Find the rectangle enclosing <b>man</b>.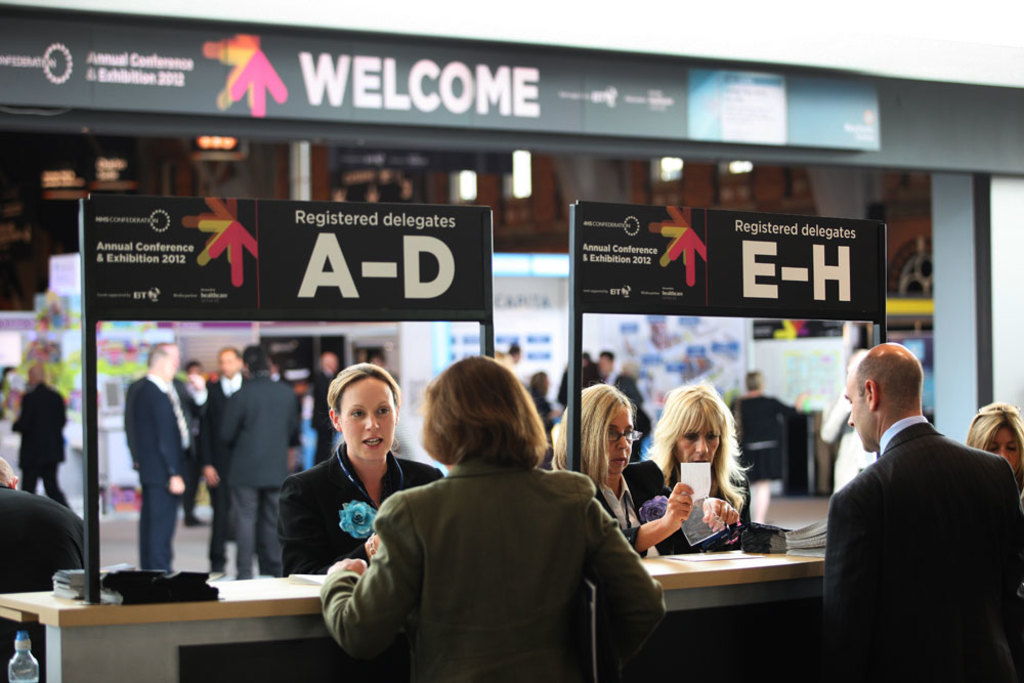
BBox(806, 325, 1016, 661).
